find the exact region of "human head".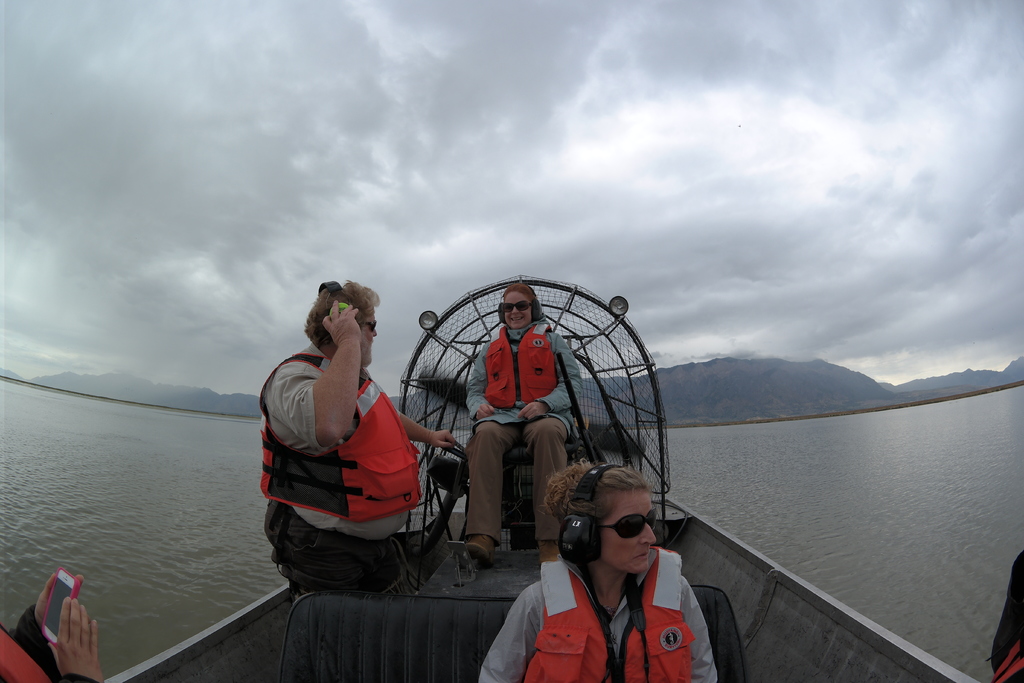
Exact region: (x1=298, y1=274, x2=384, y2=368).
